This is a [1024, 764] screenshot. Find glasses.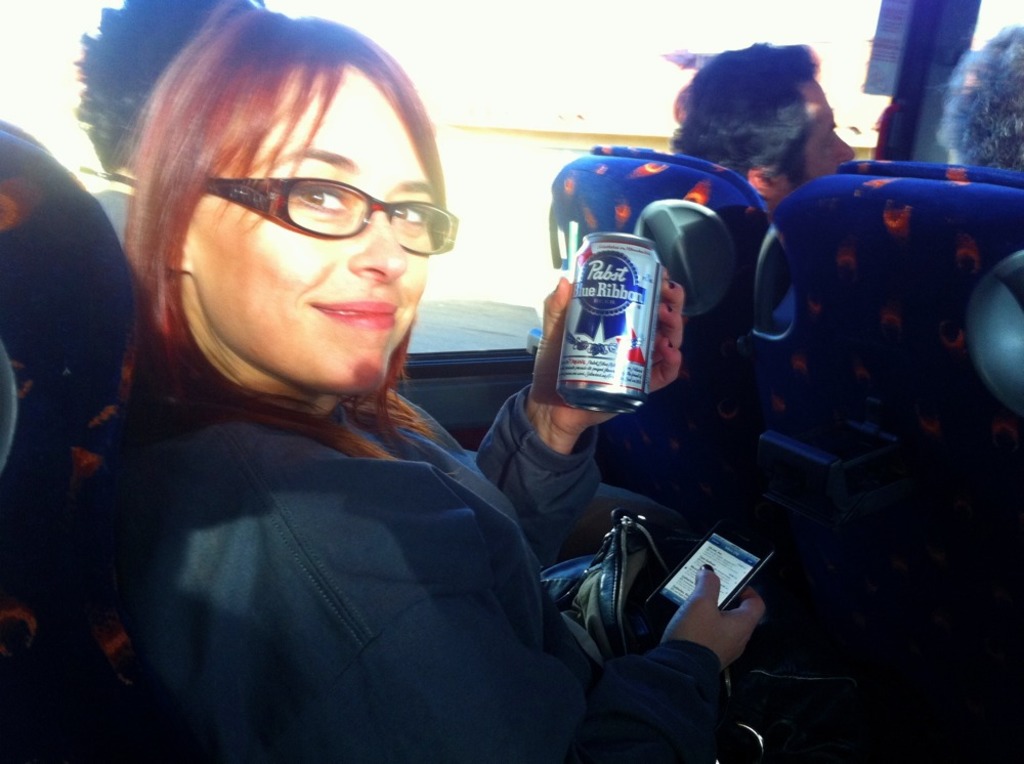
Bounding box: (174, 168, 443, 254).
